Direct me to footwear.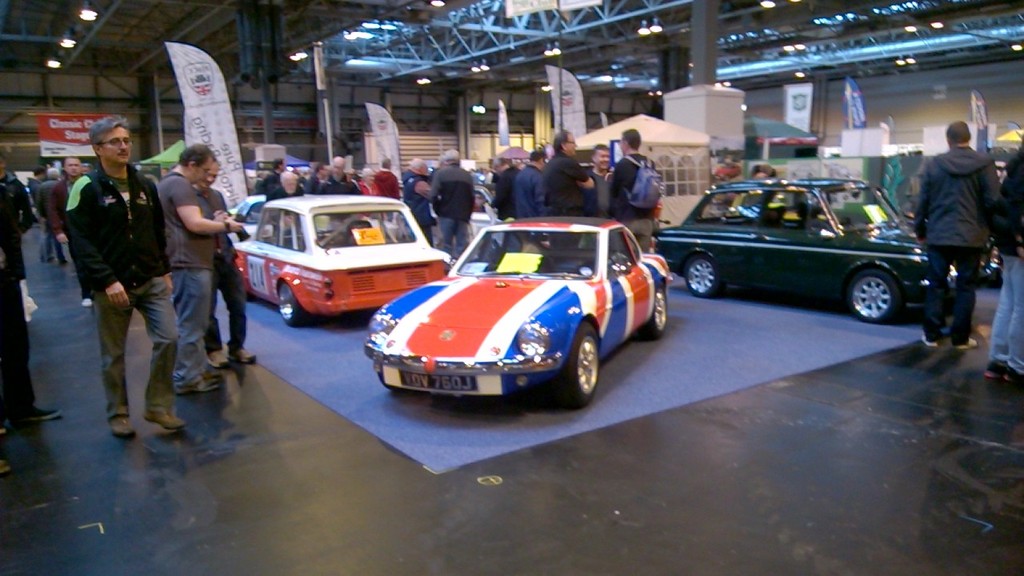
Direction: 1006/364/1023/386.
